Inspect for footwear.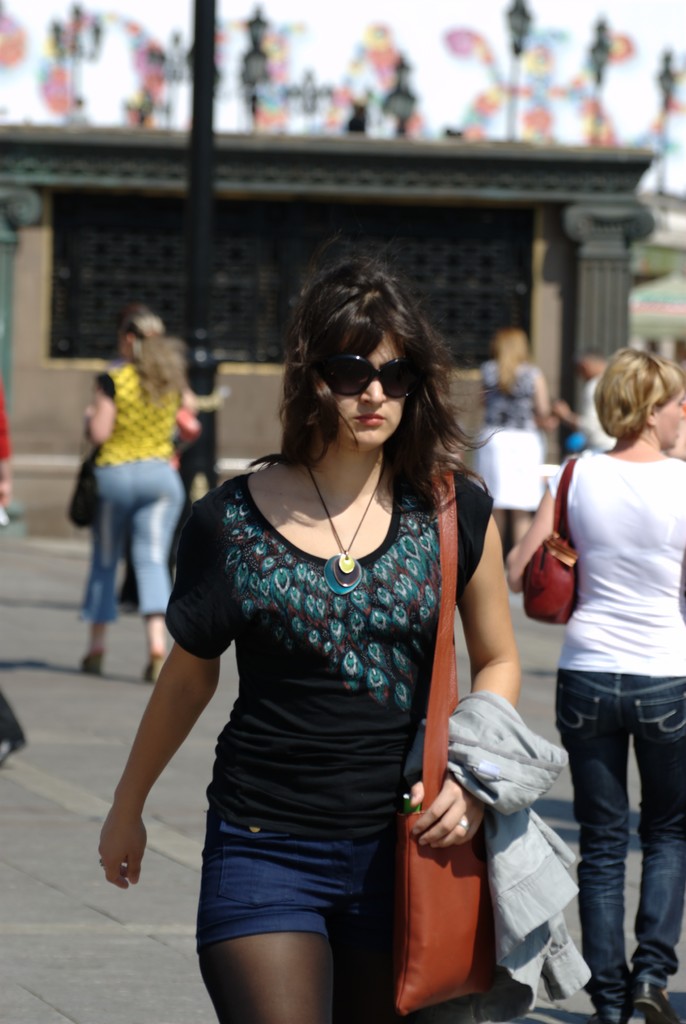
Inspection: 622 963 676 1023.
